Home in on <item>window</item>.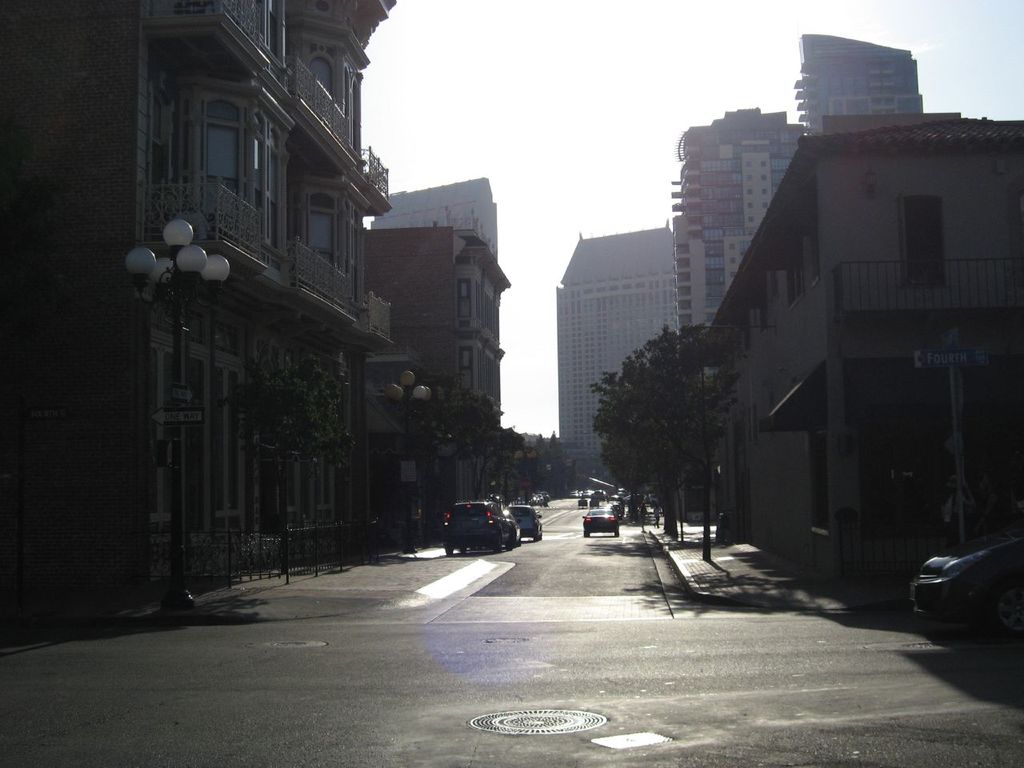
Homed in at bbox=(457, 277, 470, 318).
